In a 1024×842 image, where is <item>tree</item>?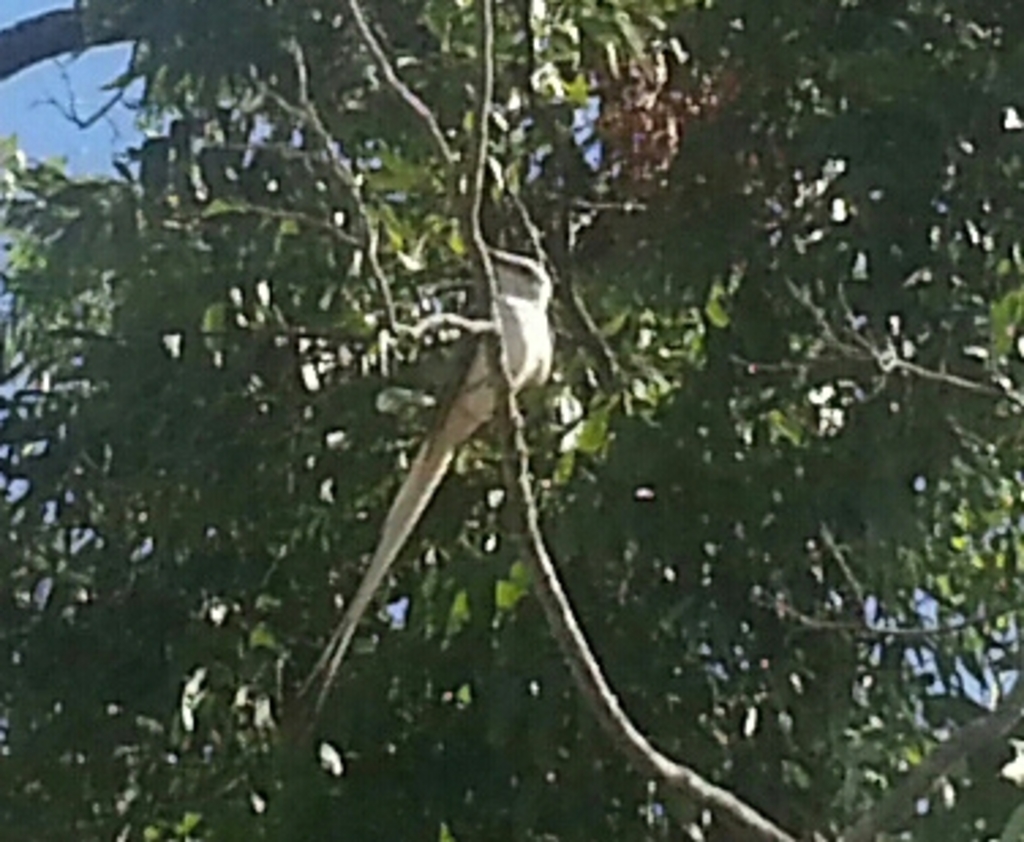
rect(16, 0, 956, 812).
